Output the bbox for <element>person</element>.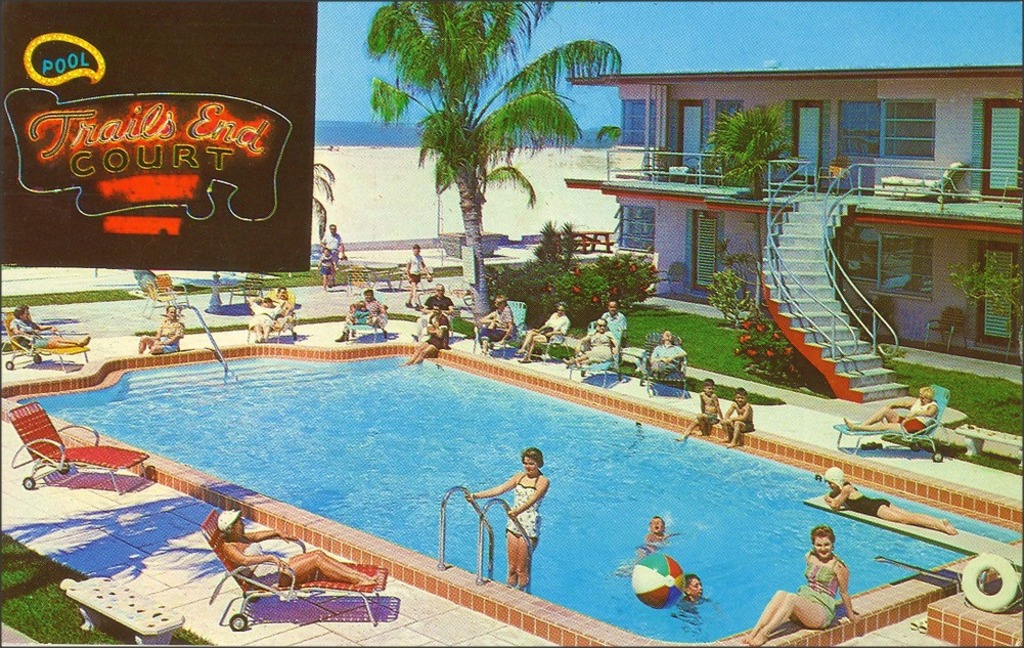
[517, 304, 570, 364].
